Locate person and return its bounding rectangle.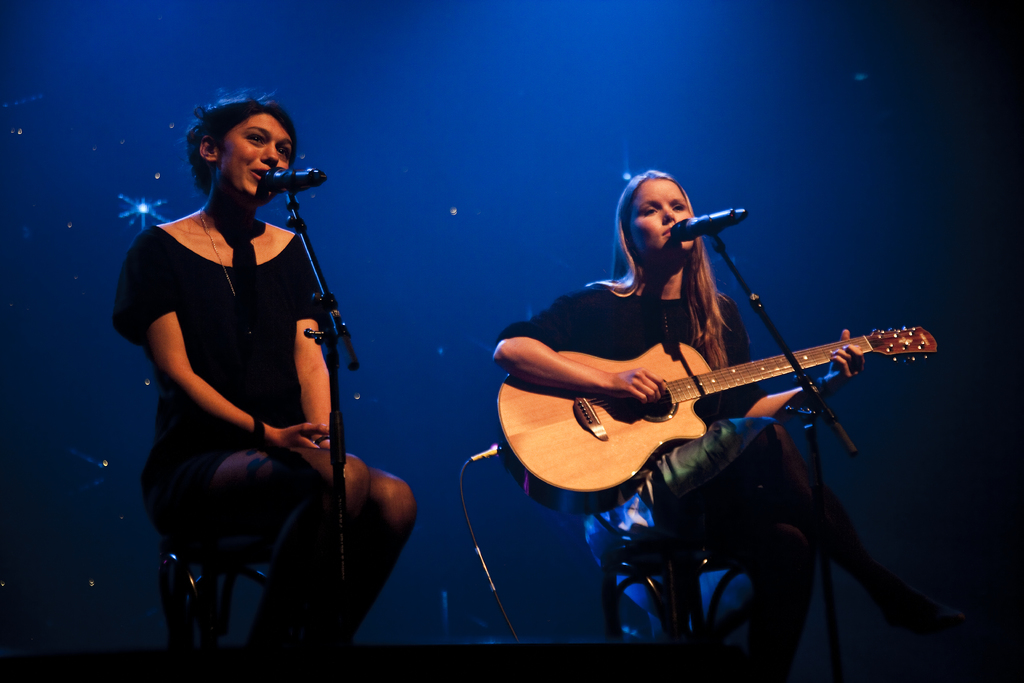
crop(118, 78, 356, 639).
